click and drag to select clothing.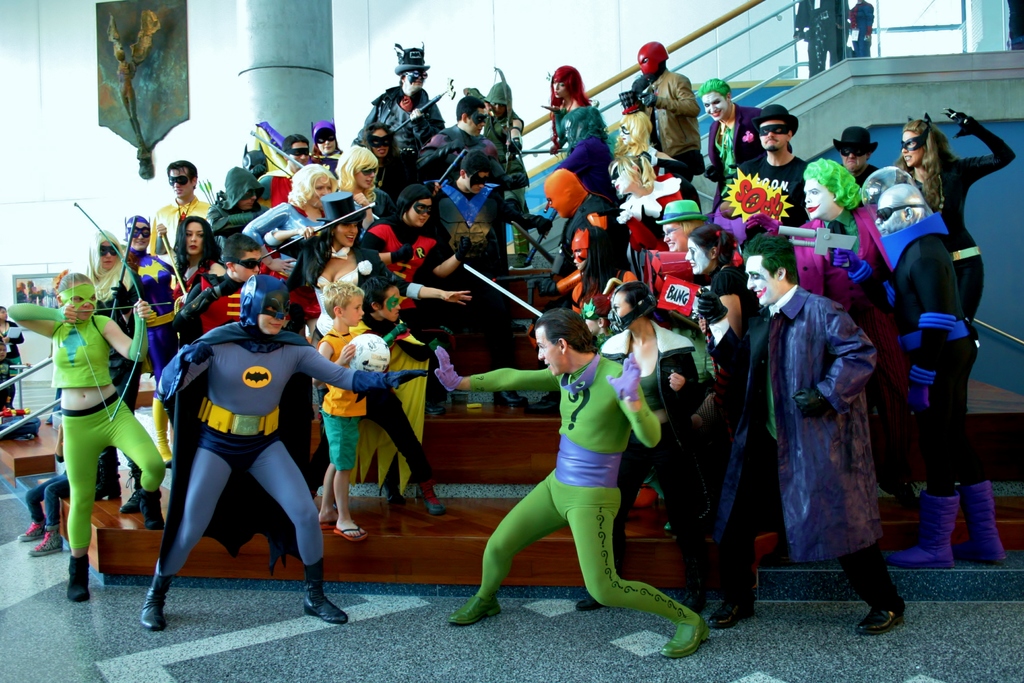
Selection: bbox=(356, 218, 459, 283).
